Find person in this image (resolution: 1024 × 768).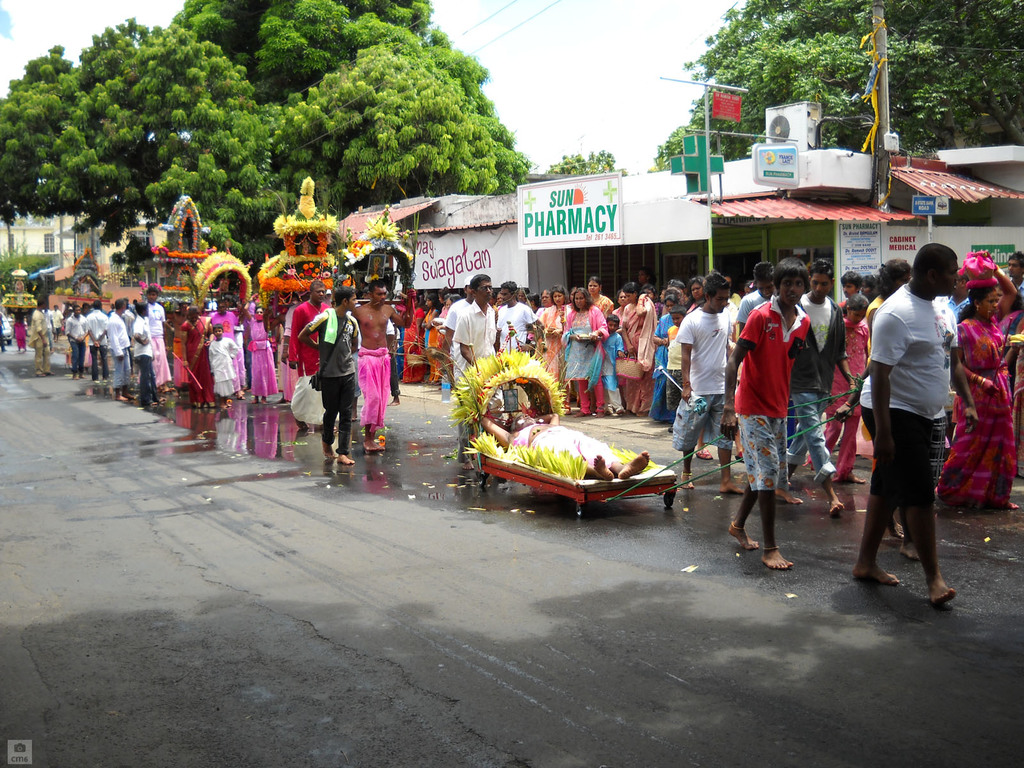
[left=133, top=300, right=149, bottom=390].
